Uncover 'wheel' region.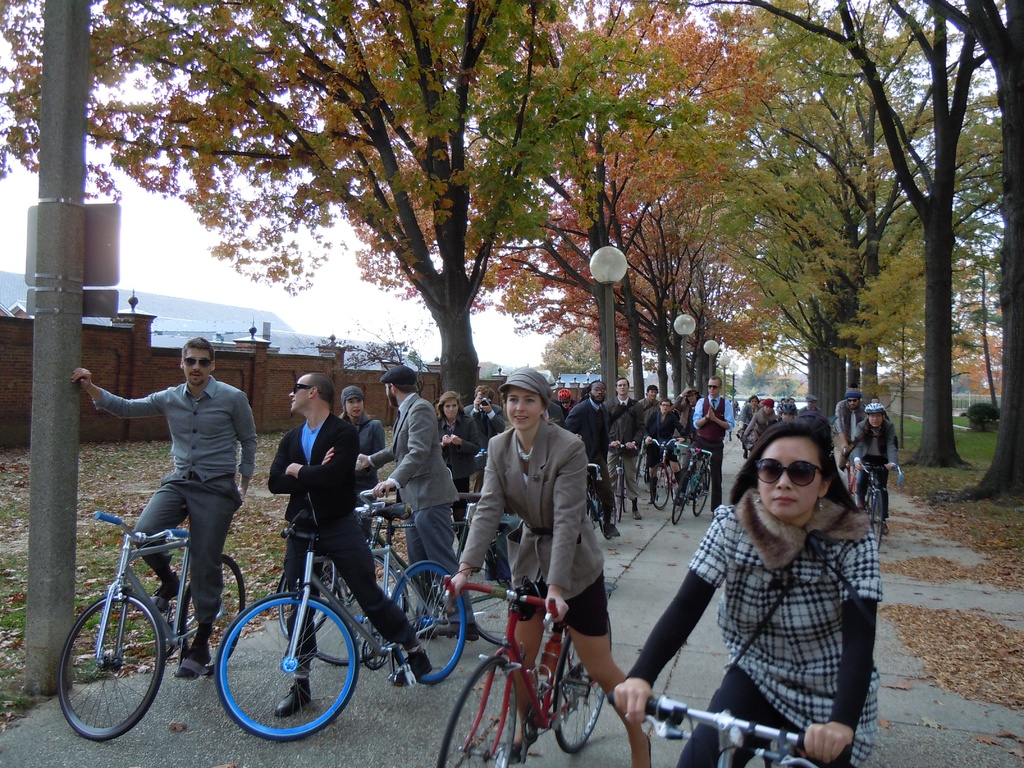
Uncovered: [394, 563, 468, 684].
